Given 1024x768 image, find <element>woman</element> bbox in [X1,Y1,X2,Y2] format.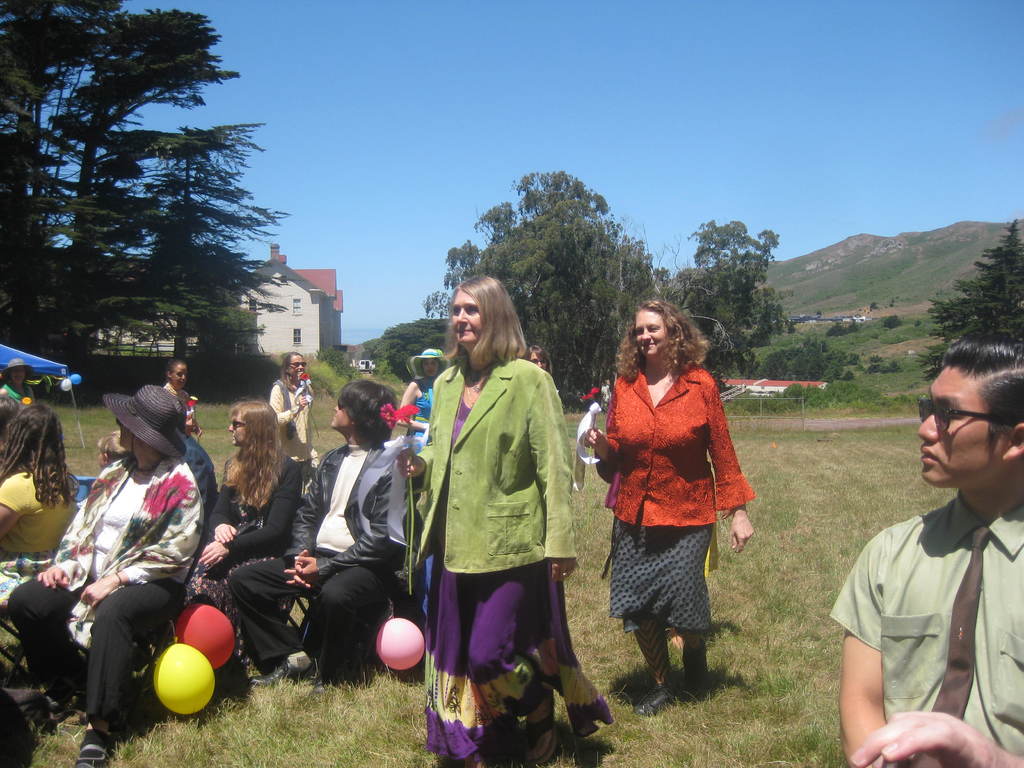
[397,345,448,447].
